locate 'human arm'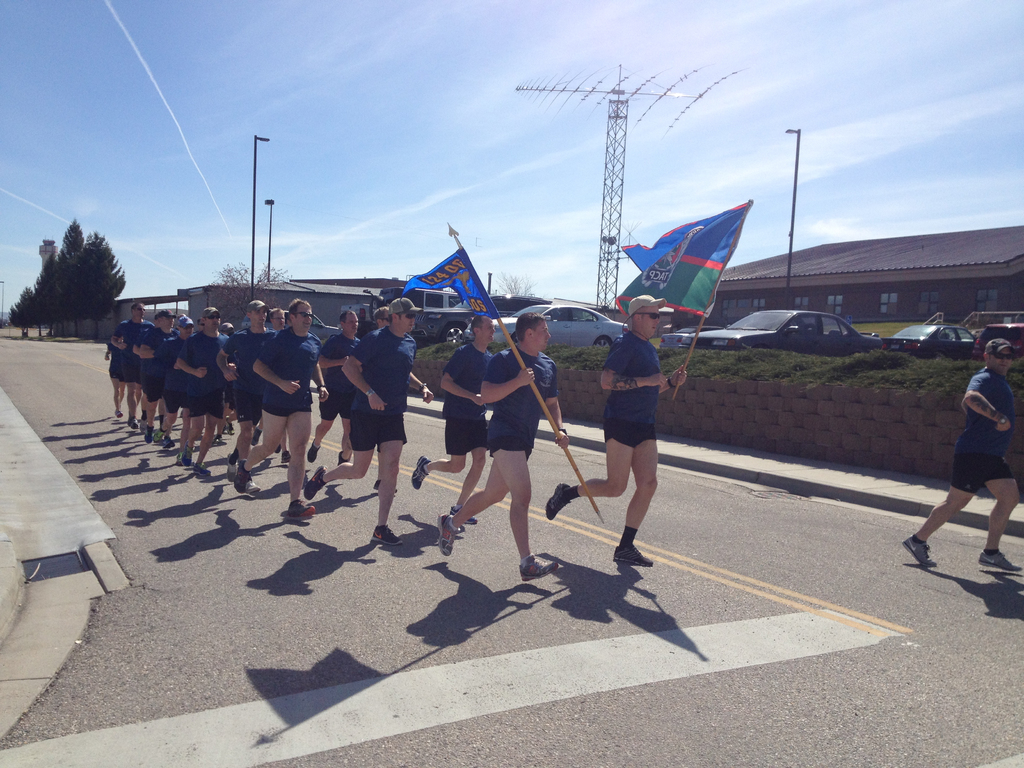
x1=137, y1=331, x2=165, y2=362
